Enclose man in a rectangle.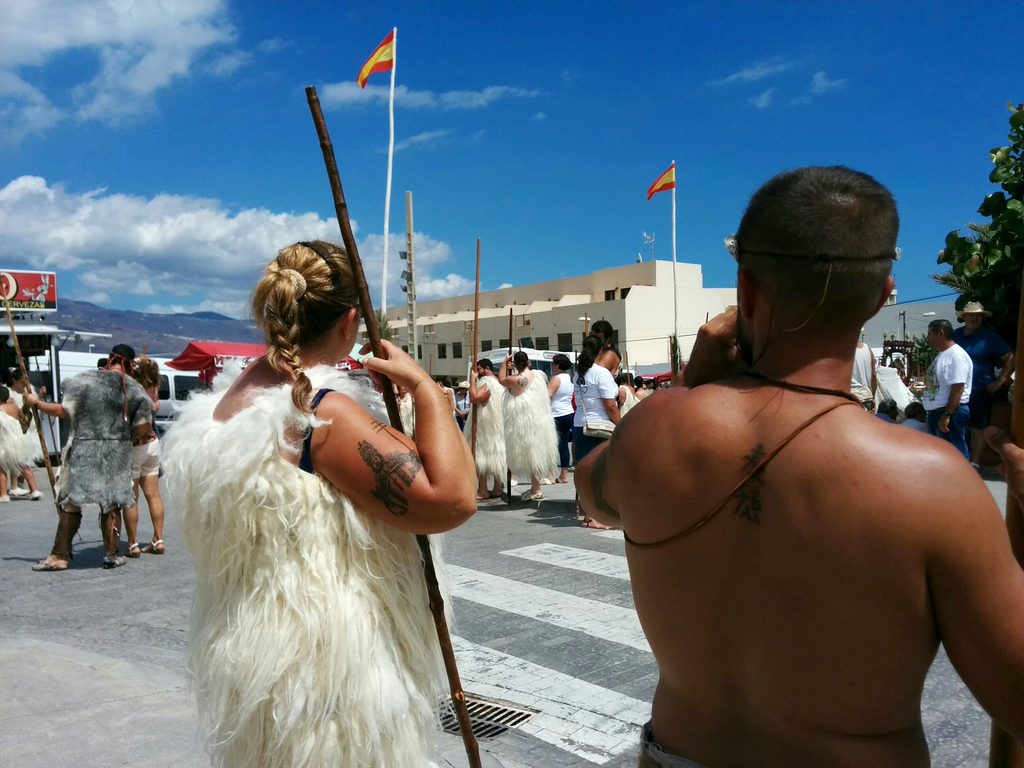
region(591, 321, 627, 375).
